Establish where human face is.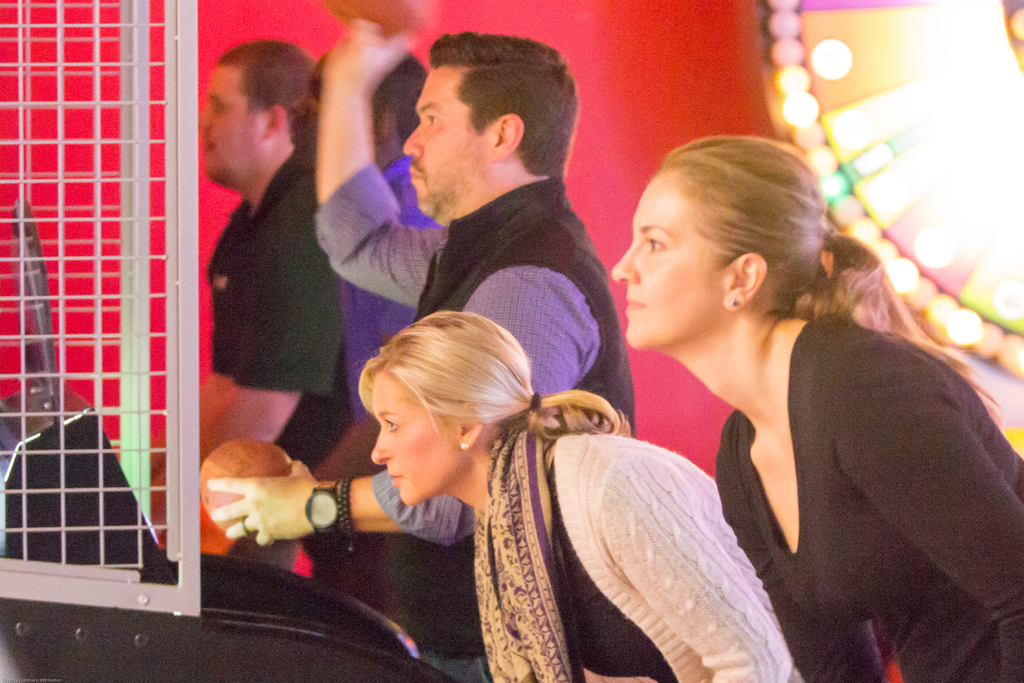
Established at detection(612, 169, 731, 345).
